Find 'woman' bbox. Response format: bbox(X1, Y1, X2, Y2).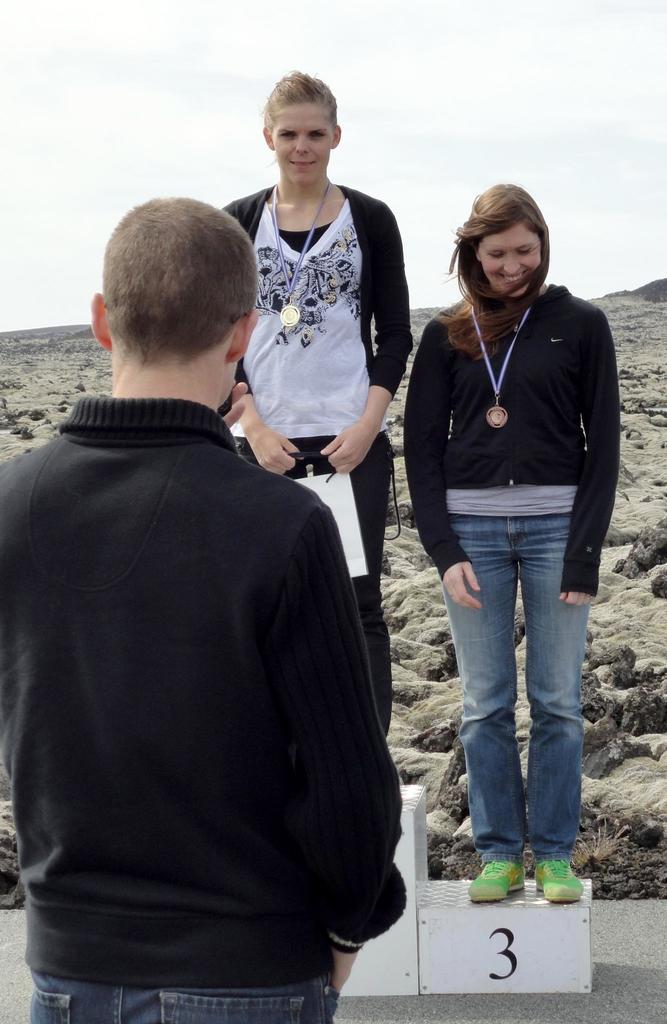
bbox(387, 159, 632, 927).
